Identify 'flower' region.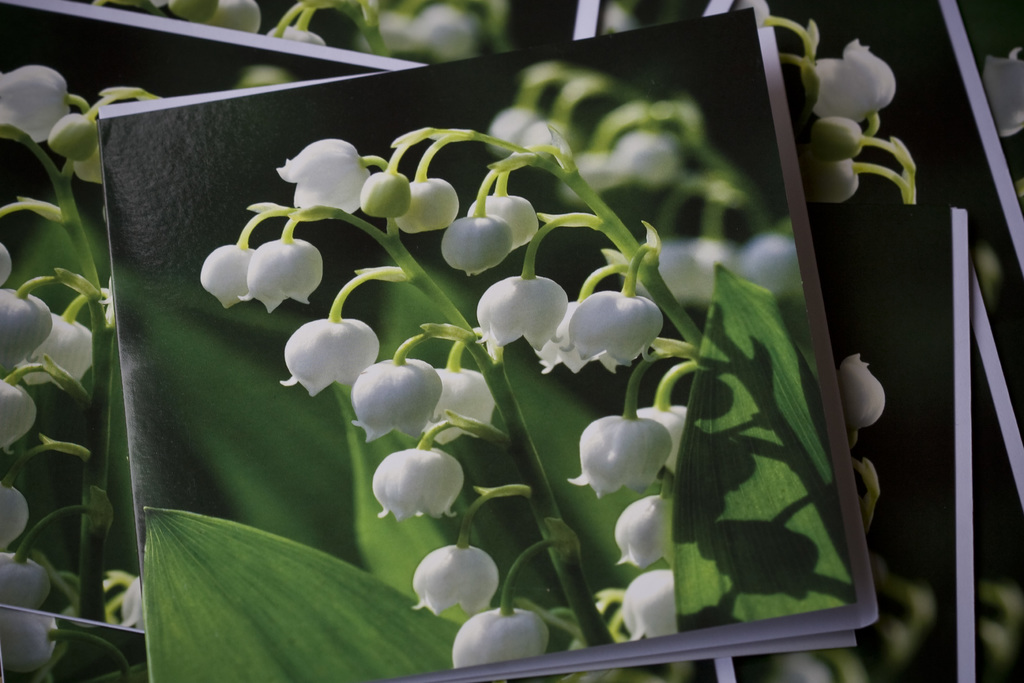
Region: detection(369, 447, 469, 537).
